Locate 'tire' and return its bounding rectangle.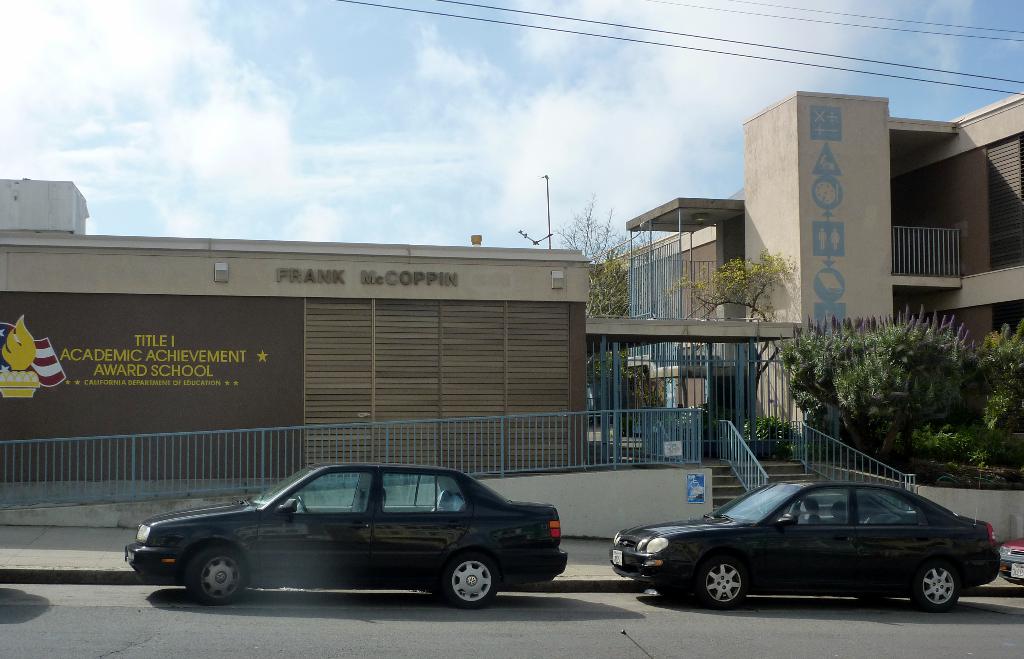
select_region(700, 558, 755, 609).
